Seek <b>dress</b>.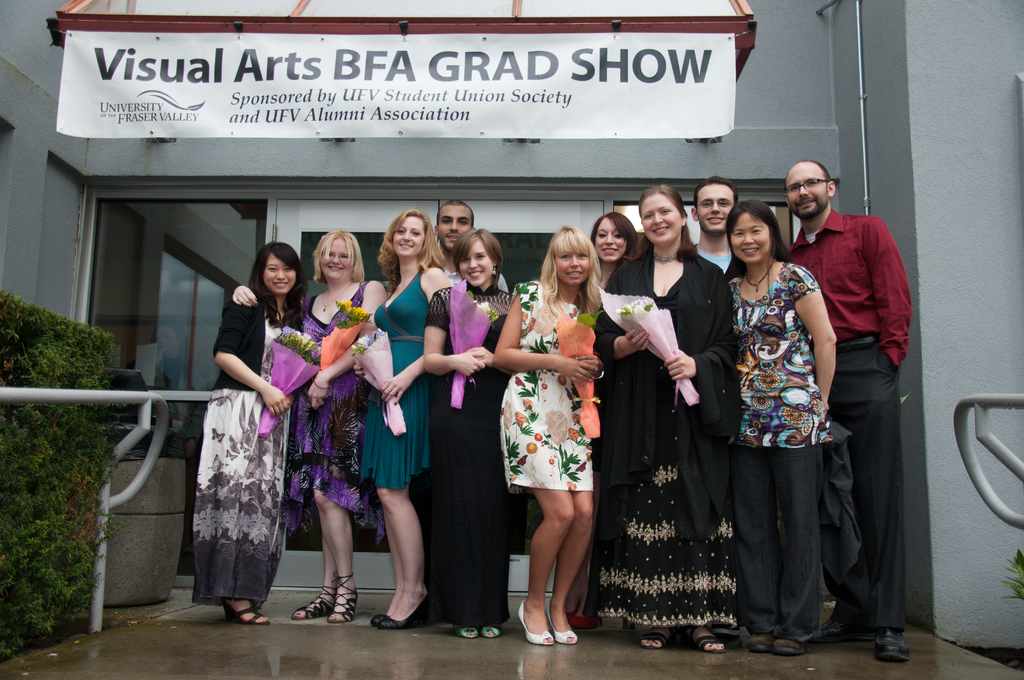
422, 280, 506, 622.
